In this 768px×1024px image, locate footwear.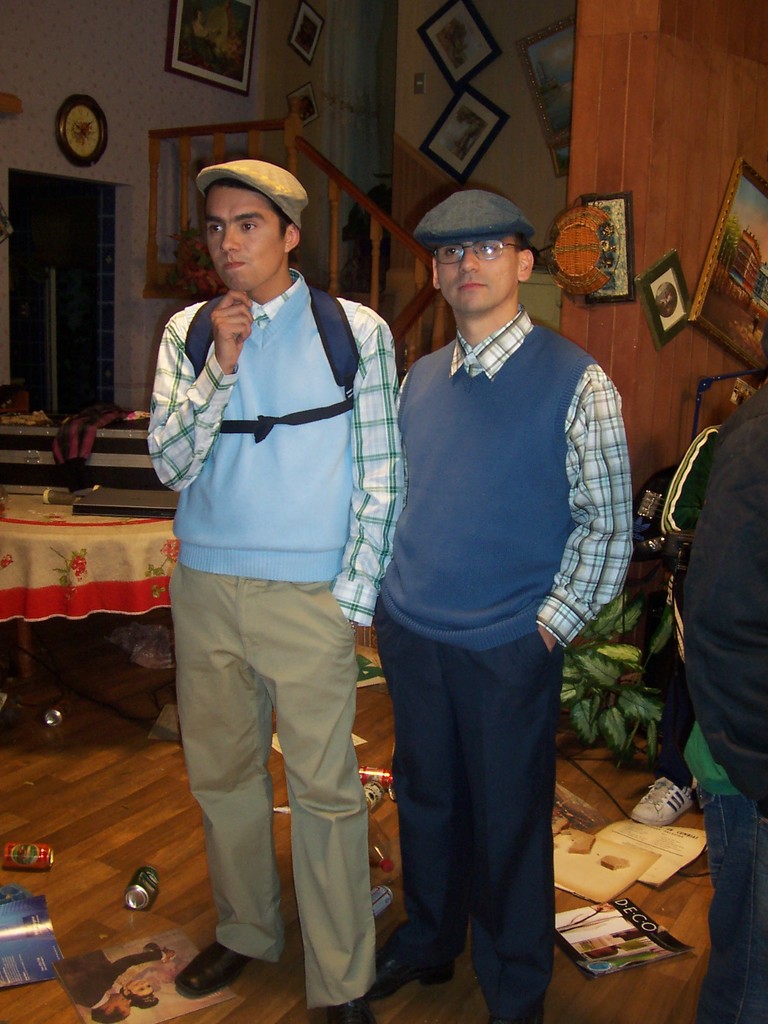
Bounding box: Rect(374, 930, 445, 1002).
